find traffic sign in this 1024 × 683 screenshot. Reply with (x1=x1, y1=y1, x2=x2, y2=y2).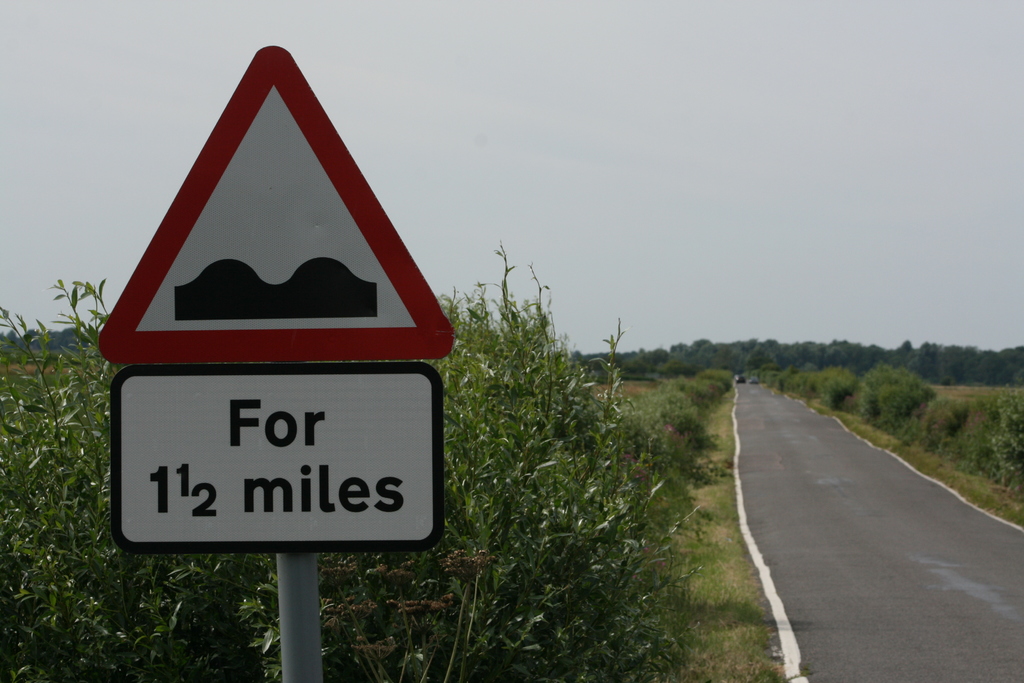
(x1=92, y1=42, x2=457, y2=369).
